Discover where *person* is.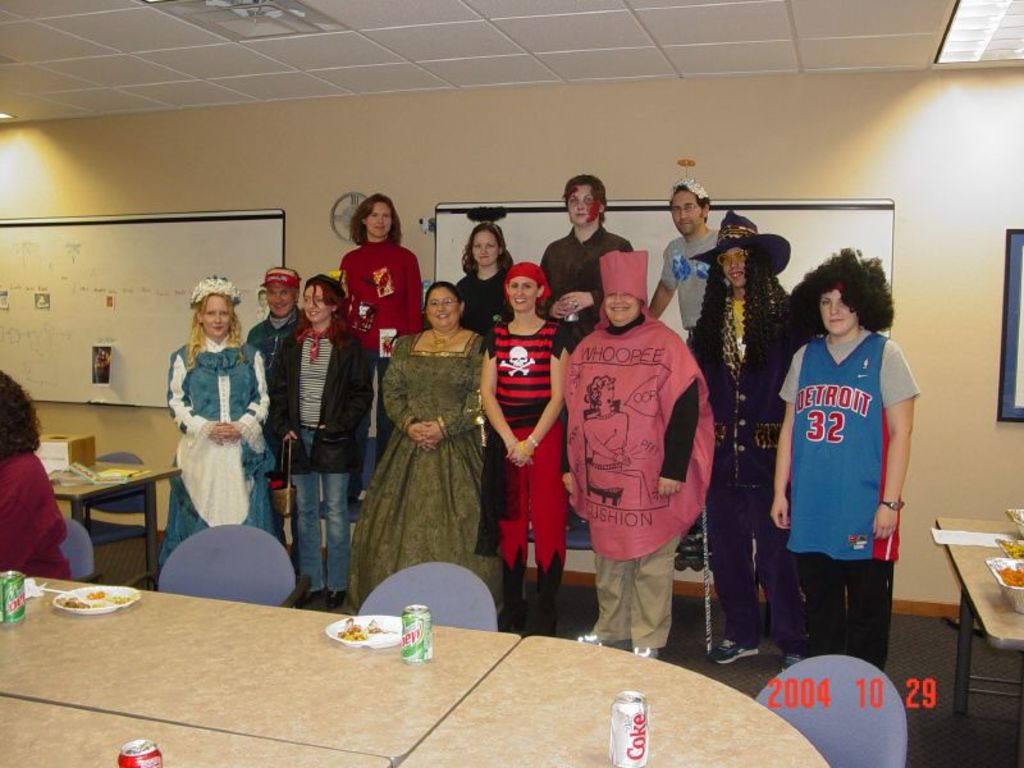
Discovered at x1=339 y1=193 x2=429 y2=494.
